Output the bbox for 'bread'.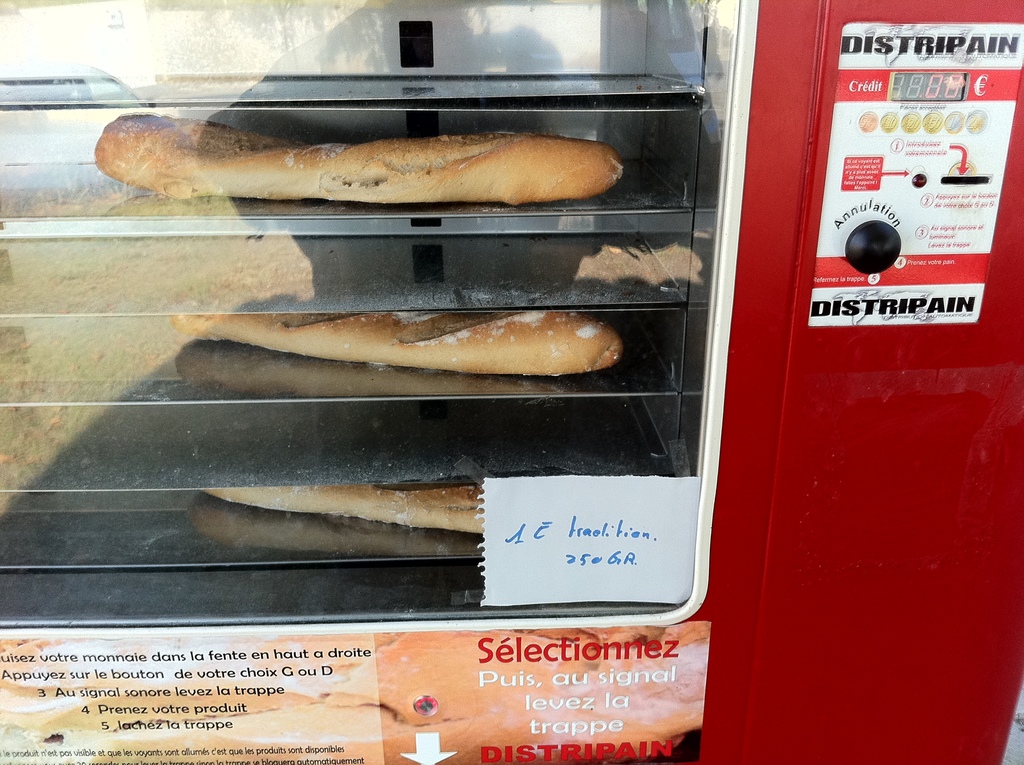
{"x1": 204, "y1": 485, "x2": 486, "y2": 536}.
